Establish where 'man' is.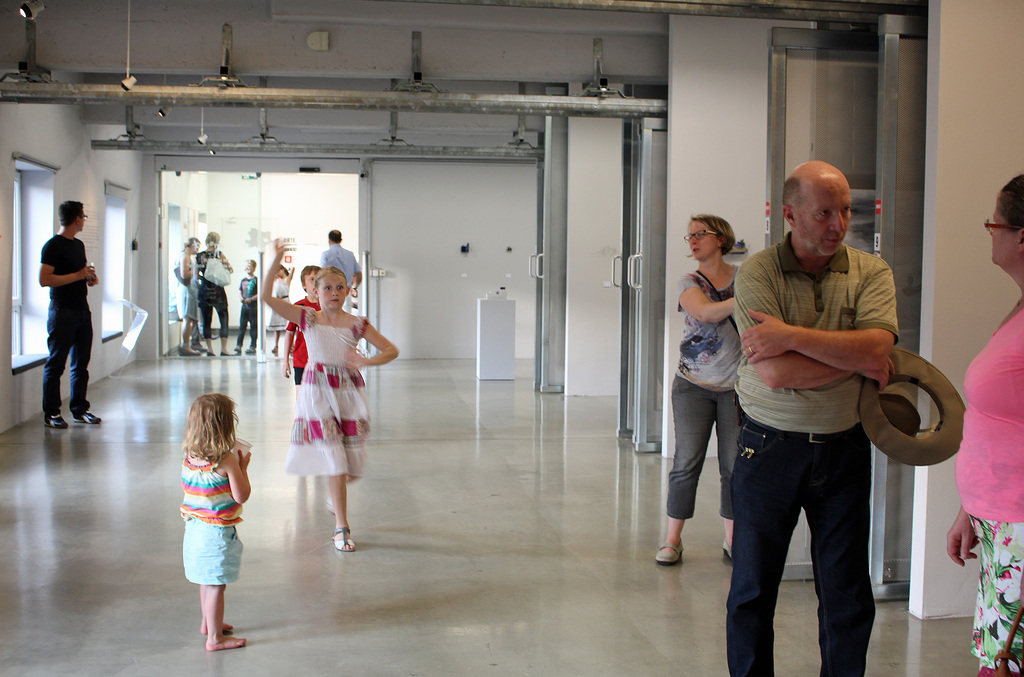
Established at (37, 198, 101, 427).
